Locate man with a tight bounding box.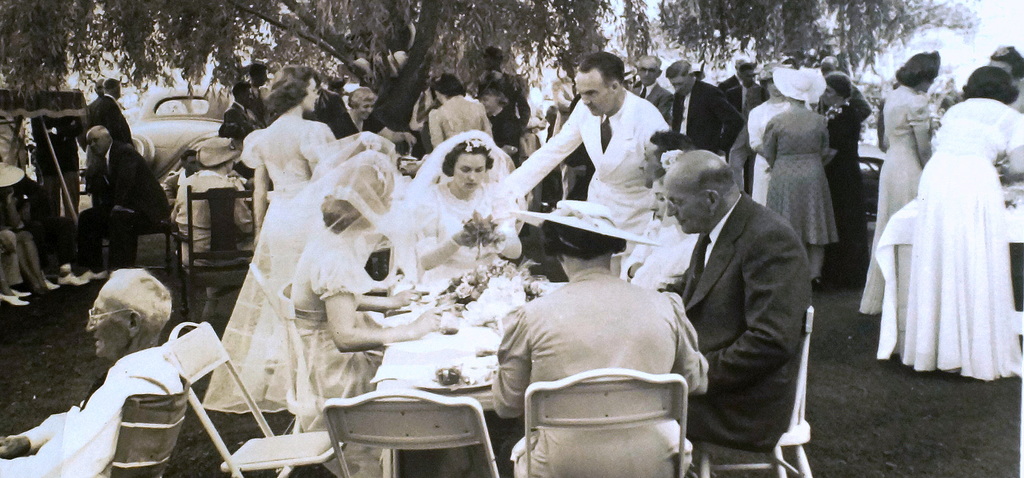
<region>502, 53, 671, 272</region>.
